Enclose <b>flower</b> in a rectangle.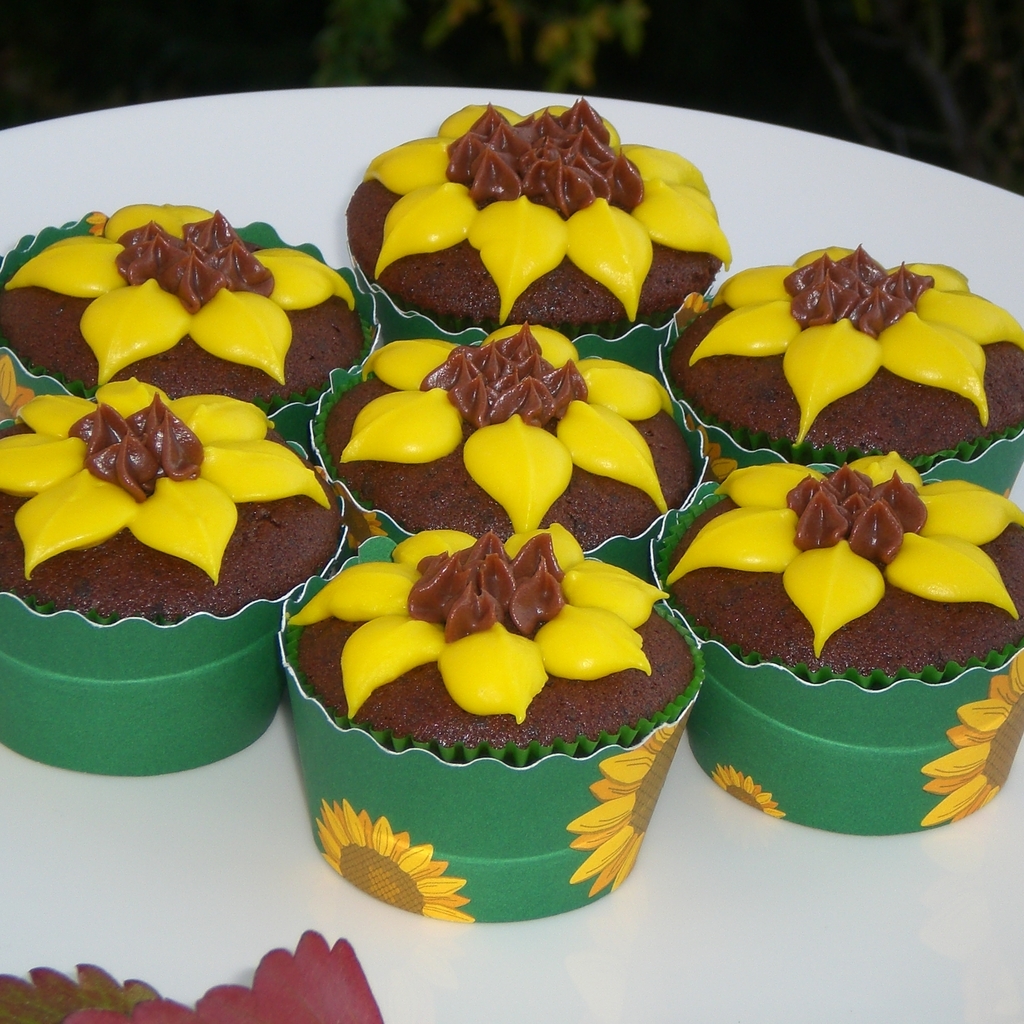
left=0, top=368, right=368, bottom=599.
